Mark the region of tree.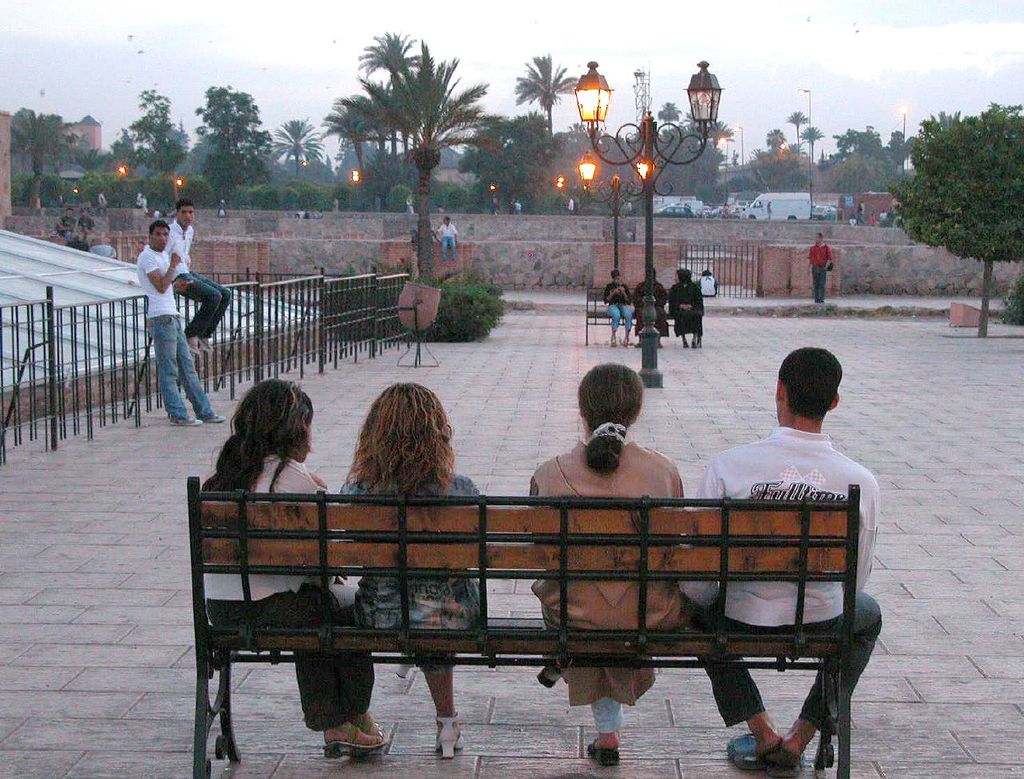
Region: 785/112/809/152.
